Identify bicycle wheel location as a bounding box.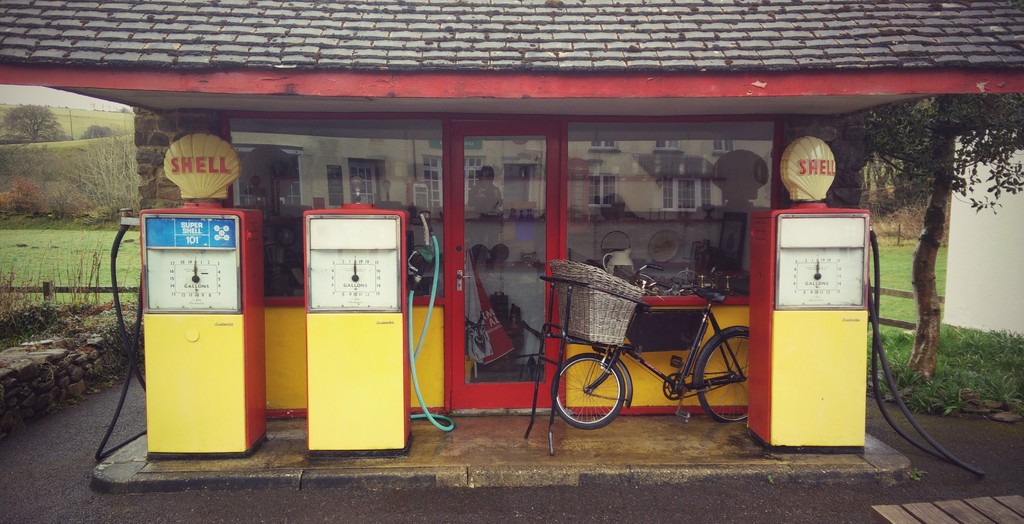
698:328:749:424.
